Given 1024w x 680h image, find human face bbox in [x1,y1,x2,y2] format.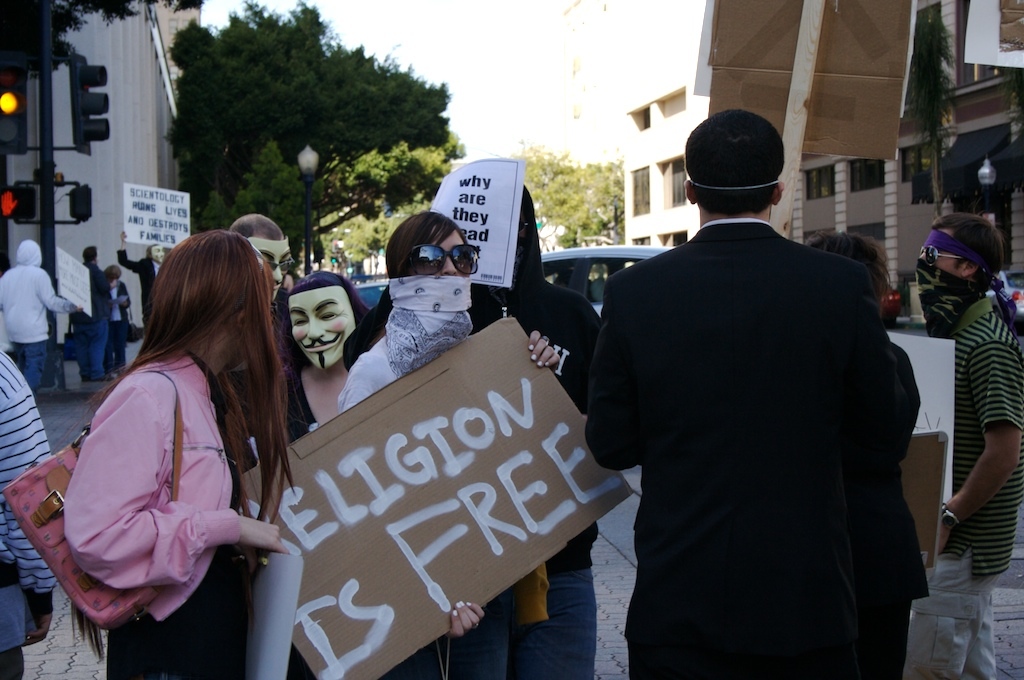
[910,229,965,280].
